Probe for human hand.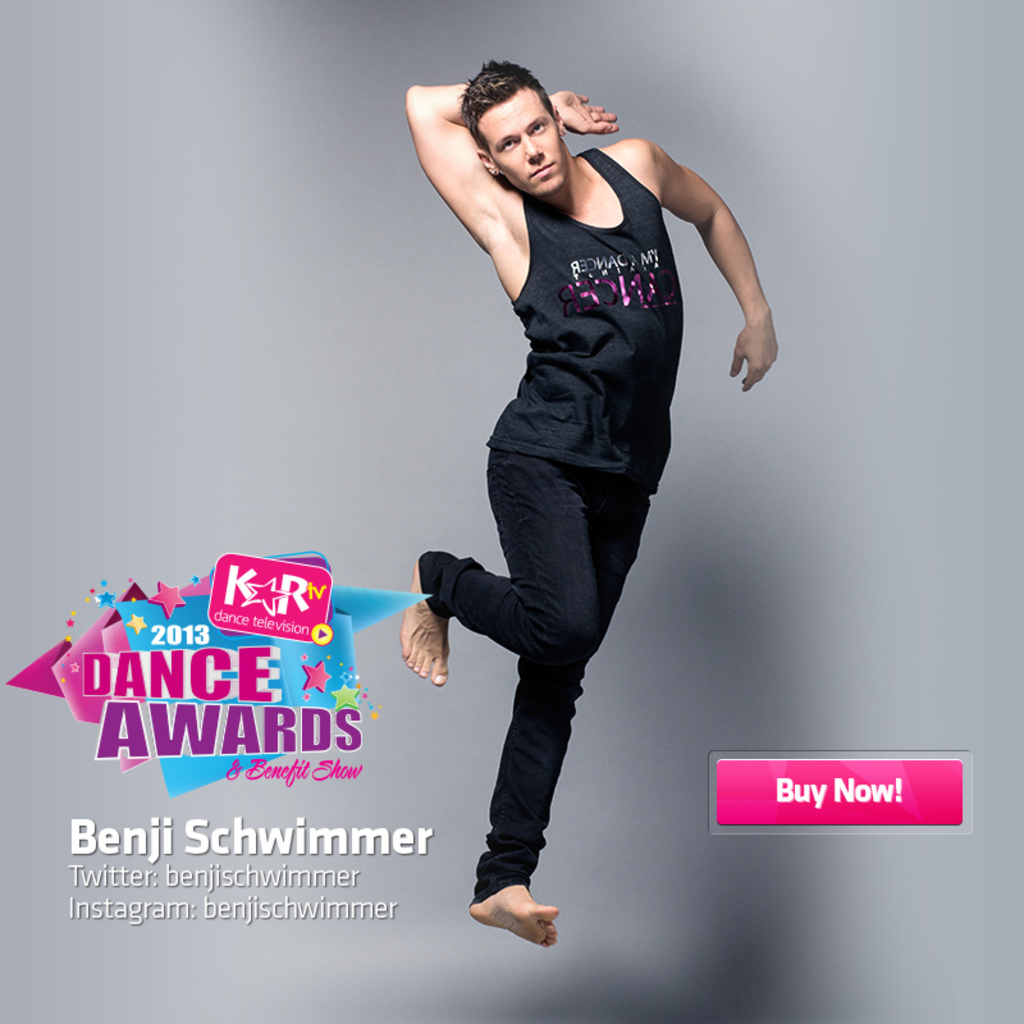
Probe result: bbox=(730, 316, 777, 392).
